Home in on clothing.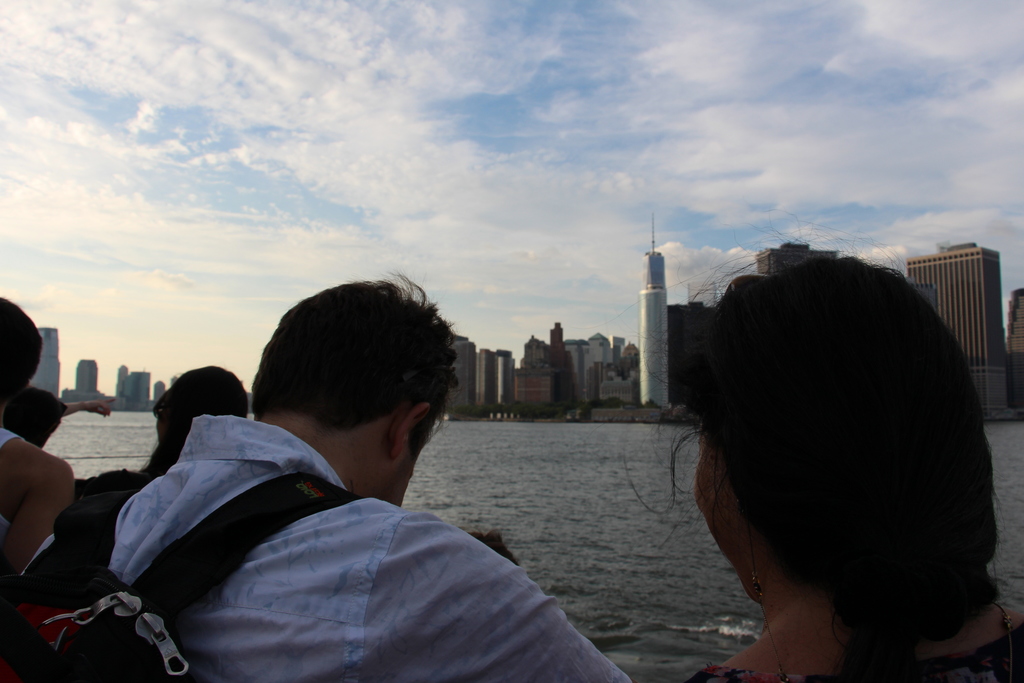
Homed in at <region>689, 615, 1023, 680</region>.
